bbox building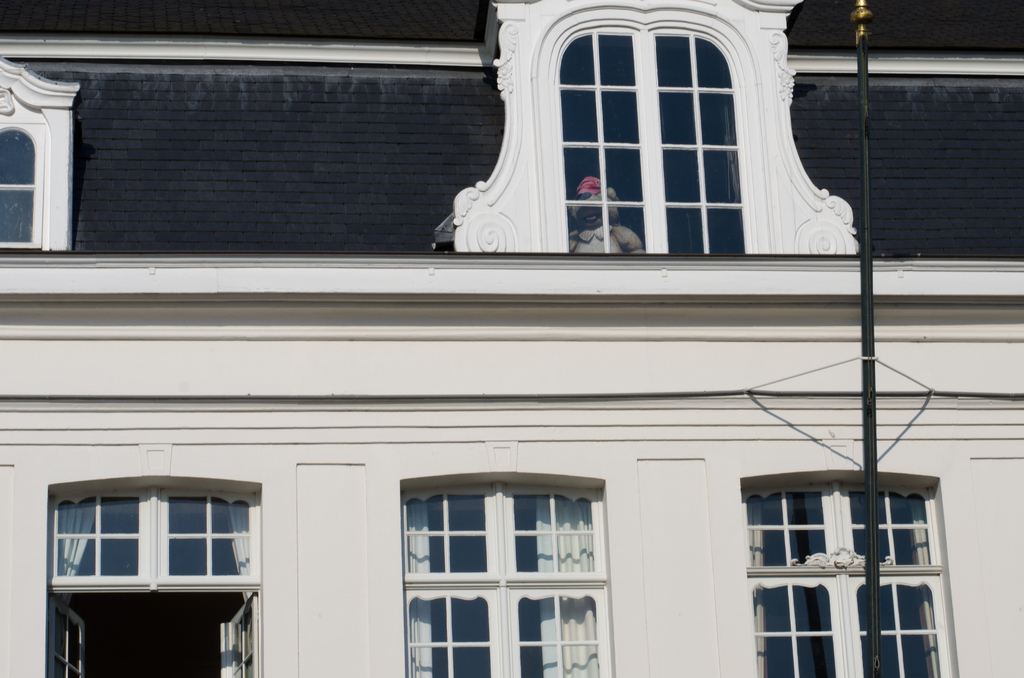
box(0, 0, 1023, 677)
